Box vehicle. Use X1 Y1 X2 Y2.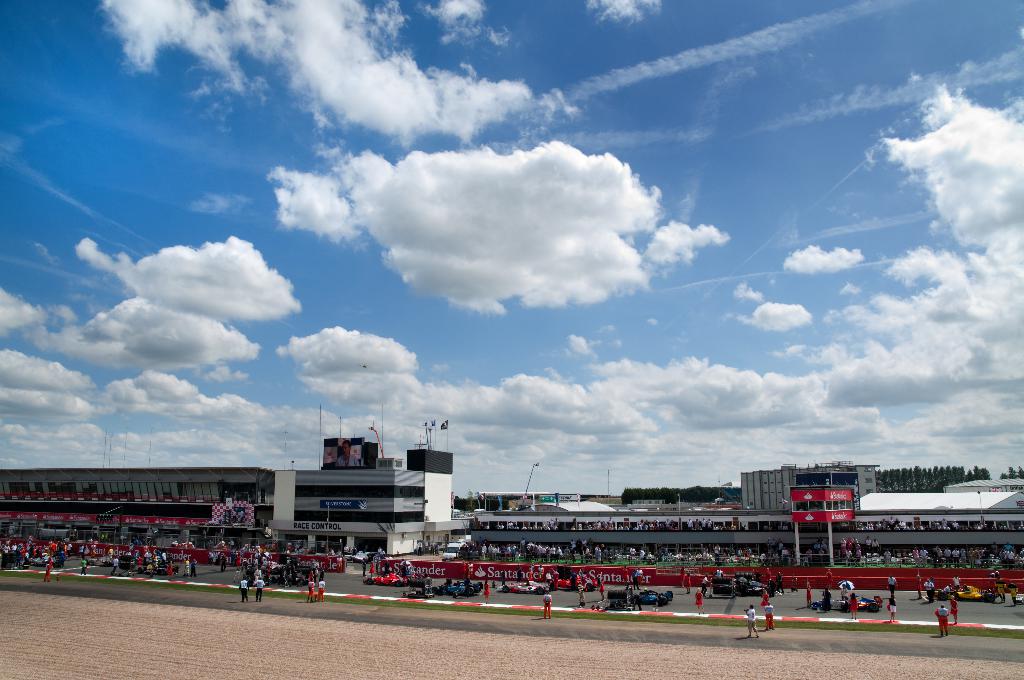
253 562 312 590.
